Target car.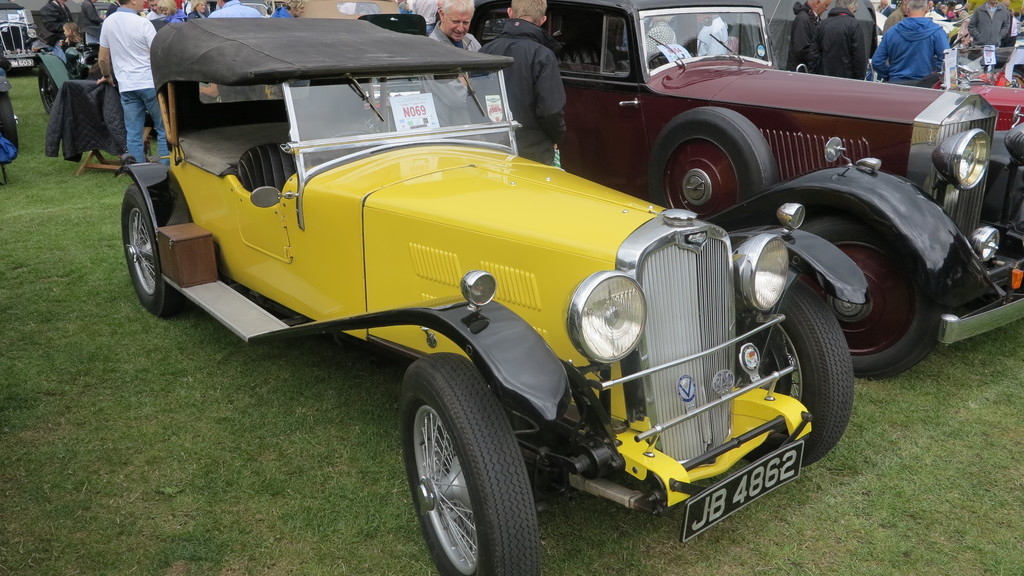
Target region: 0 0 43 74.
